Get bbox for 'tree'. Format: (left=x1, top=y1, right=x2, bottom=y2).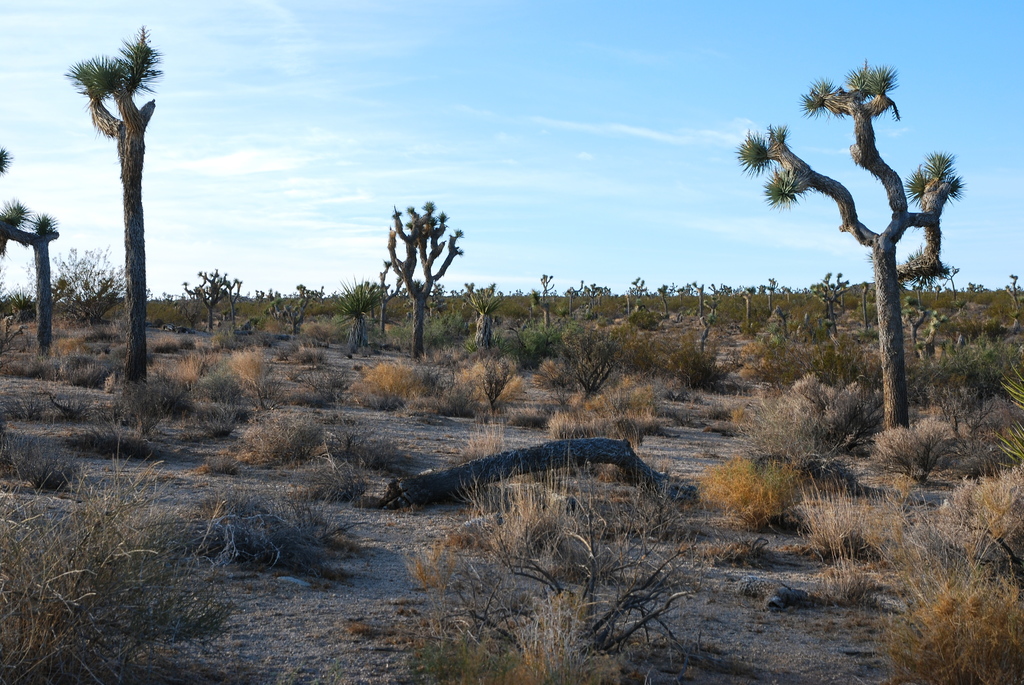
(left=0, top=152, right=63, bottom=363).
